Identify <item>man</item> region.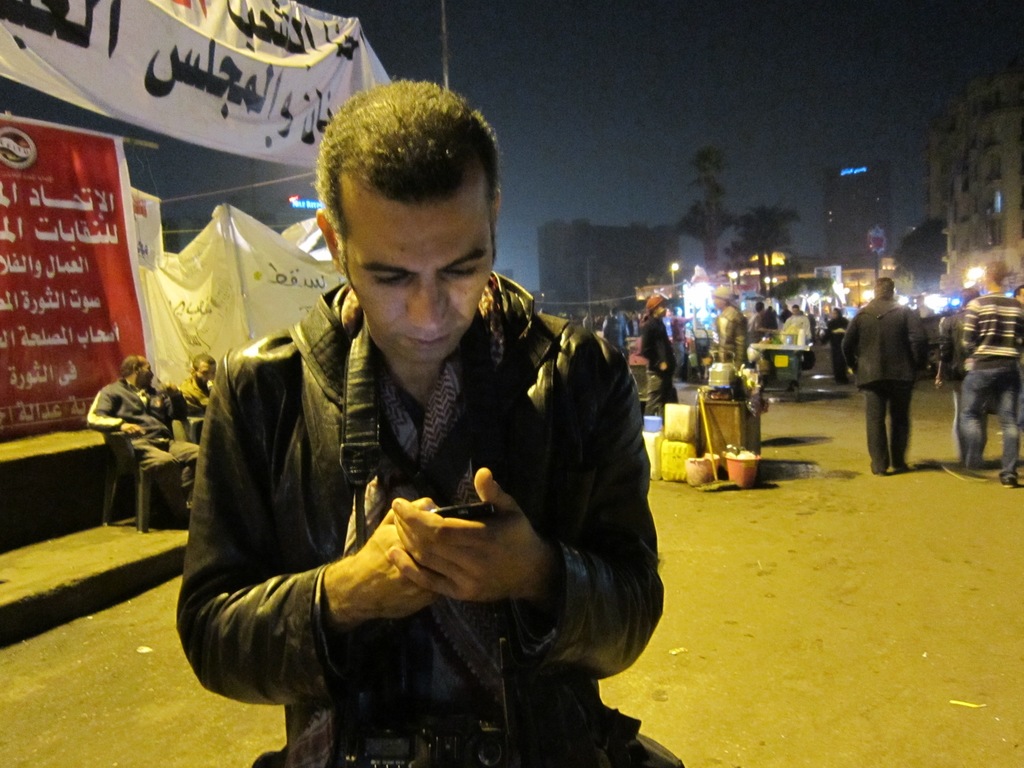
Region: detection(715, 289, 757, 369).
